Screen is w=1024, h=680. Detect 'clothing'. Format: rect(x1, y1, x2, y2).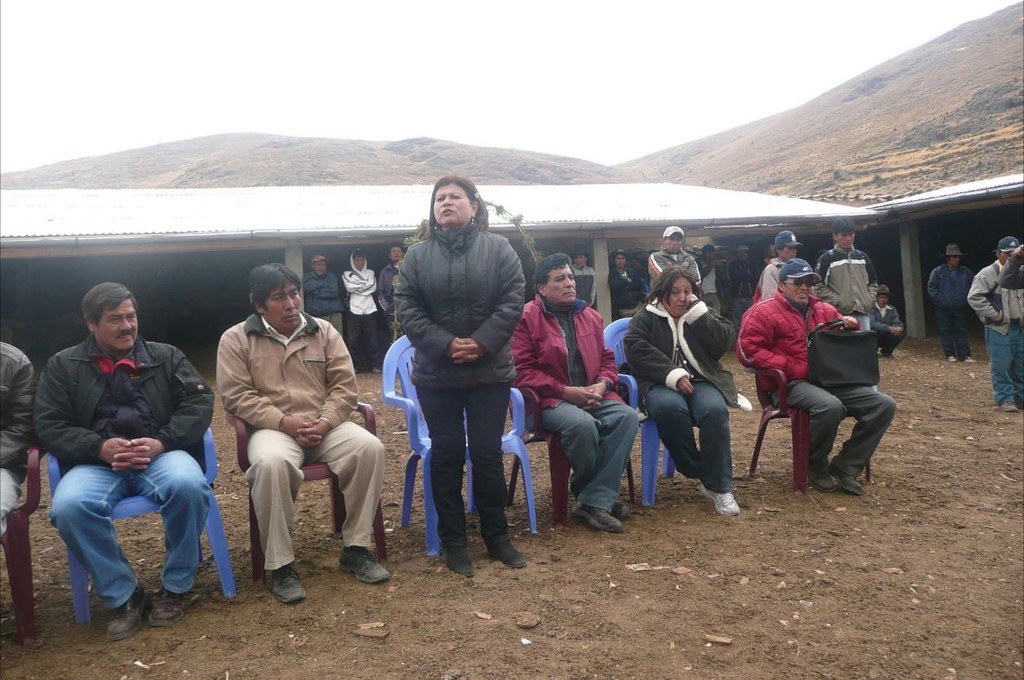
rect(930, 261, 971, 346).
